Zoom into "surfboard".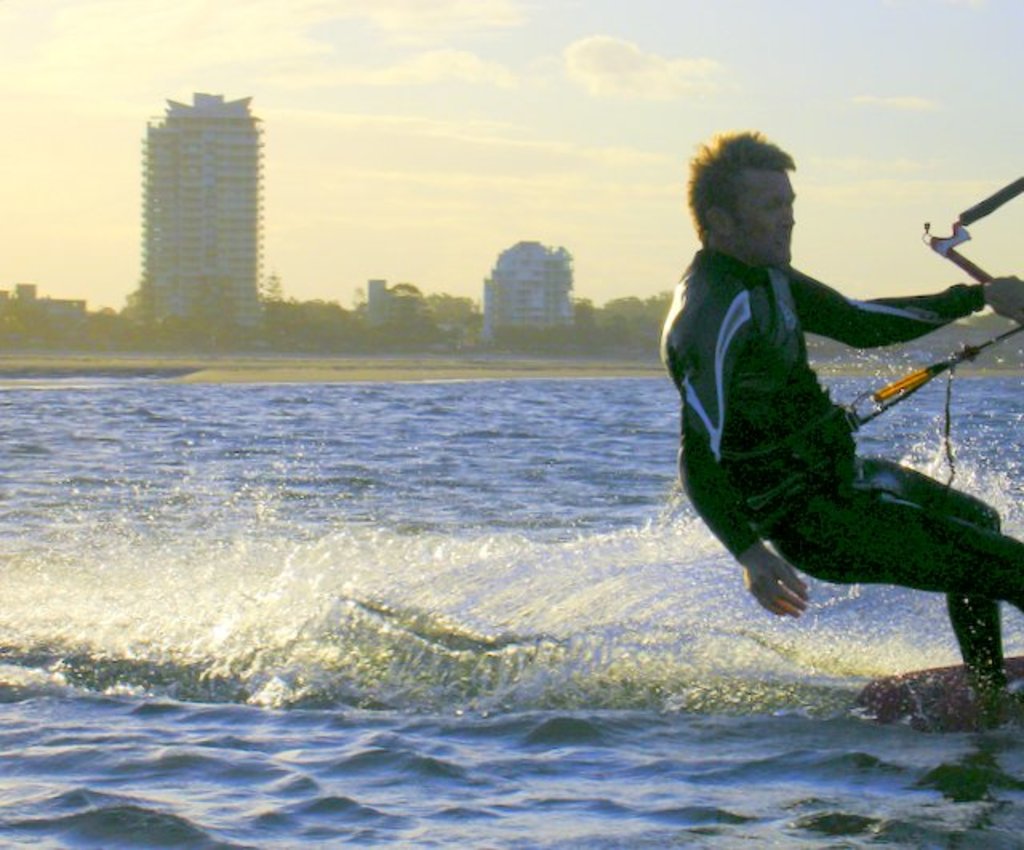
Zoom target: box(850, 652, 1022, 732).
